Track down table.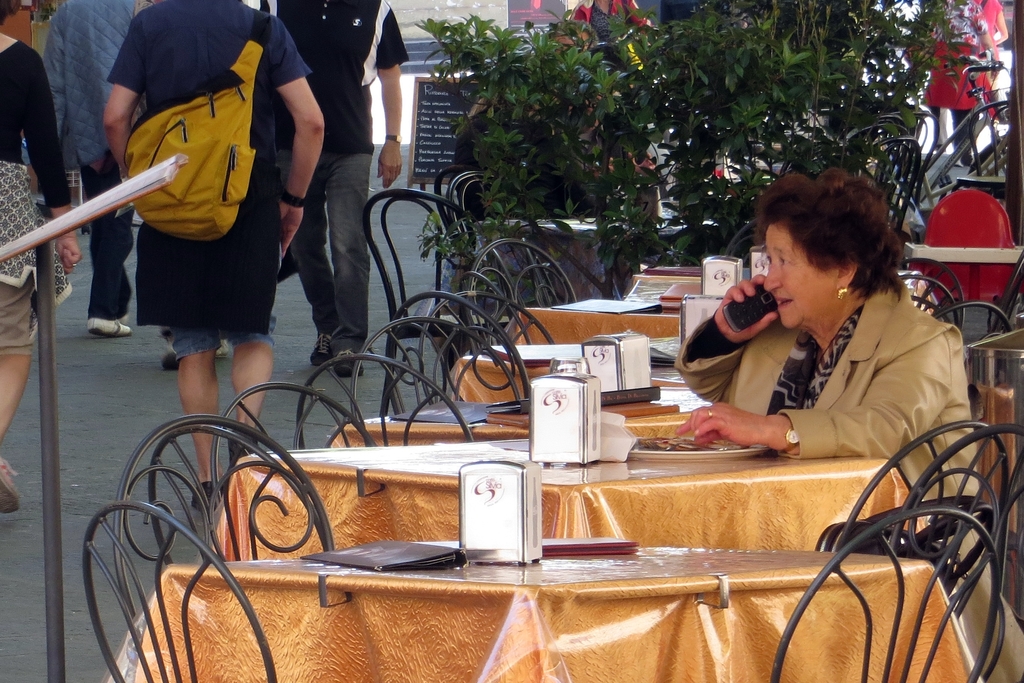
Tracked to {"x1": 204, "y1": 440, "x2": 972, "y2": 633}.
